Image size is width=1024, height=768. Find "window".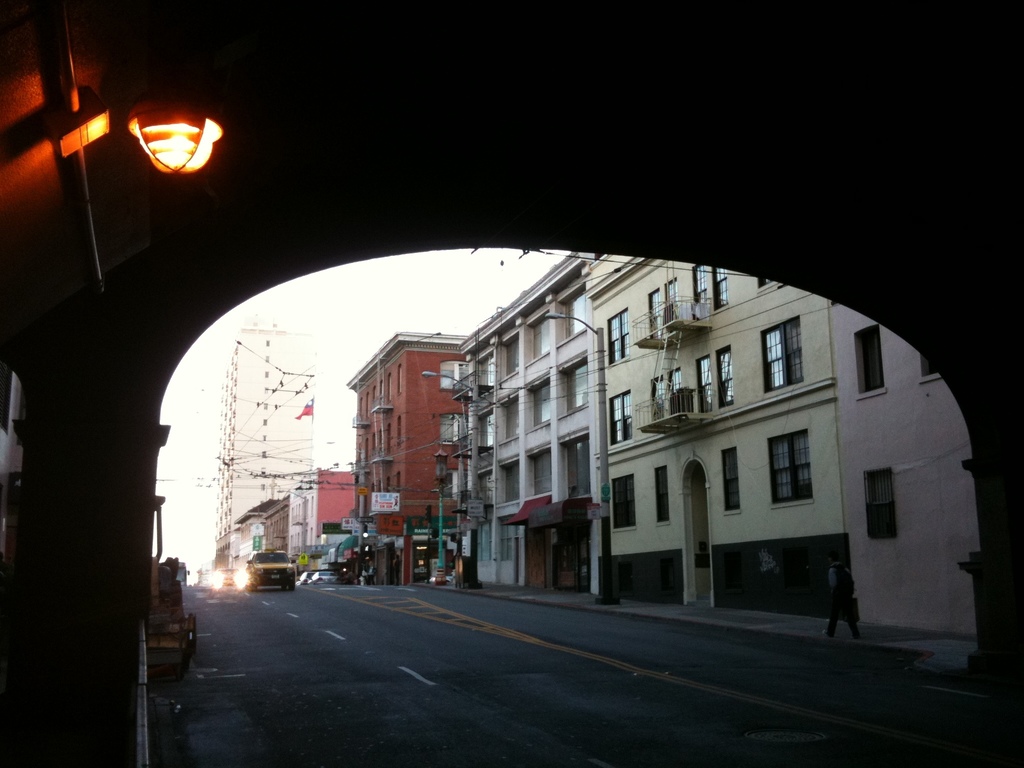
{"left": 531, "top": 442, "right": 557, "bottom": 494}.
